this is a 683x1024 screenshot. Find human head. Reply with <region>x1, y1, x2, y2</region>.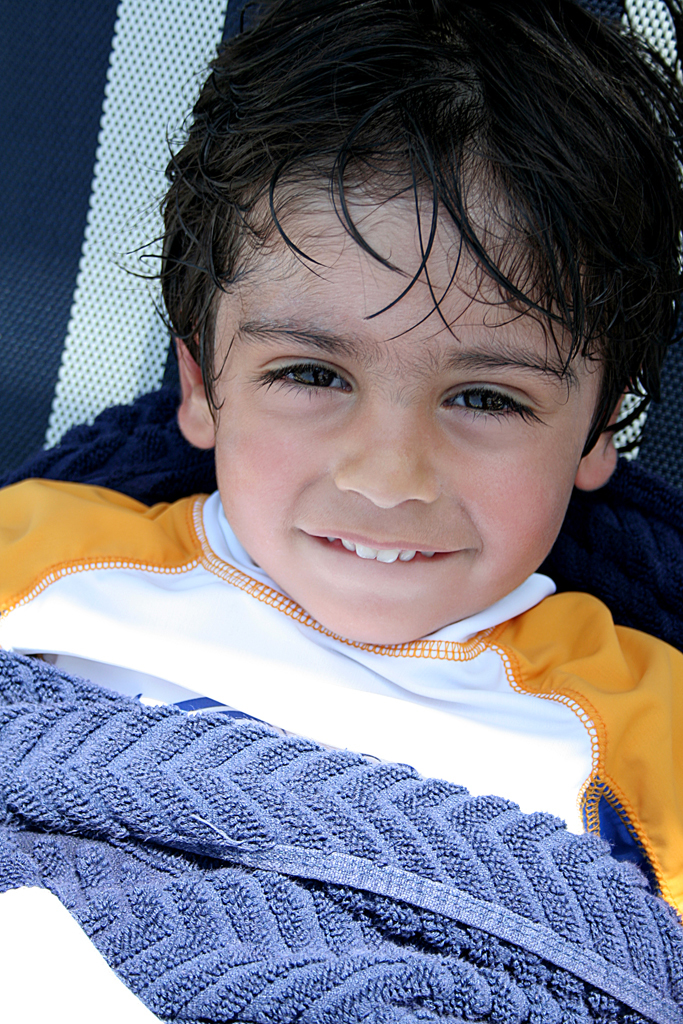
<region>113, 0, 682, 639</region>.
